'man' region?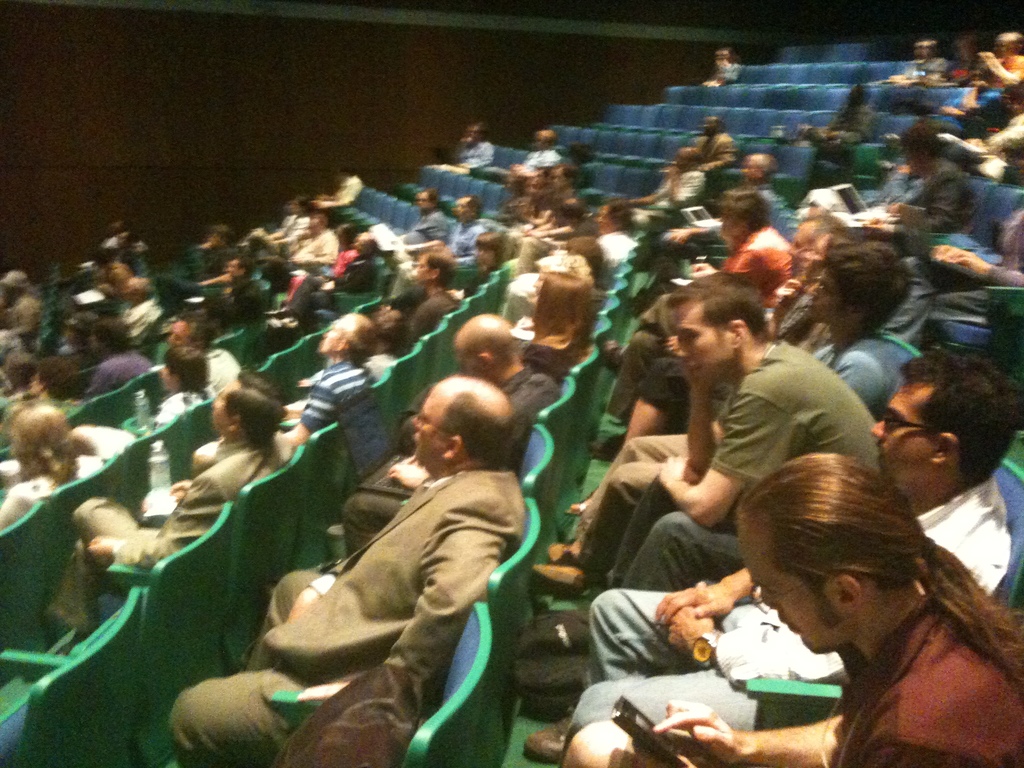
bbox(509, 162, 580, 257)
